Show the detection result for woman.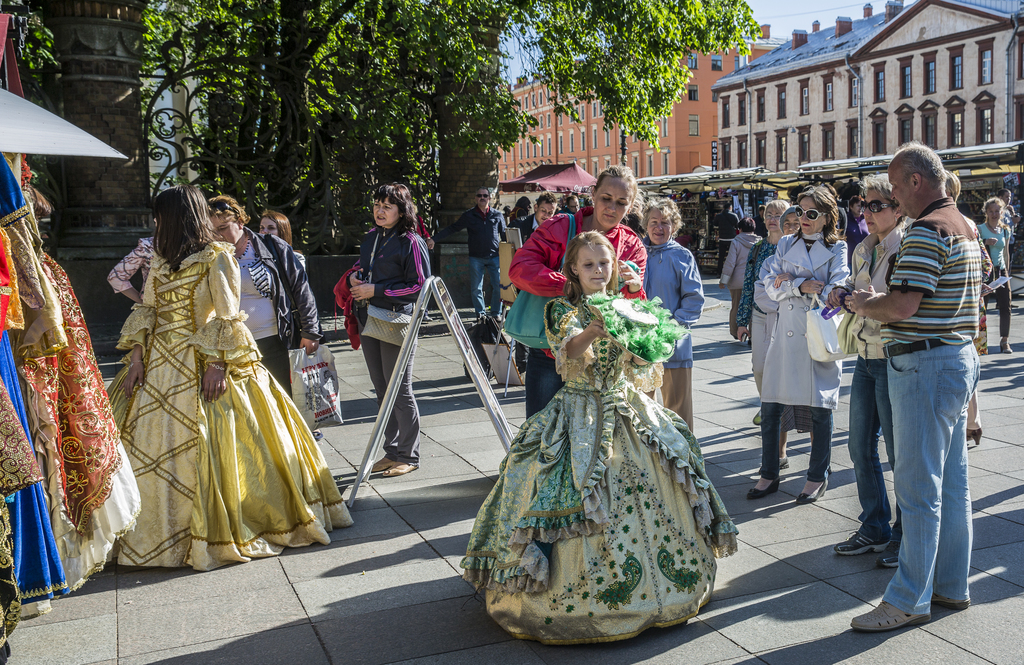
(207, 198, 316, 403).
